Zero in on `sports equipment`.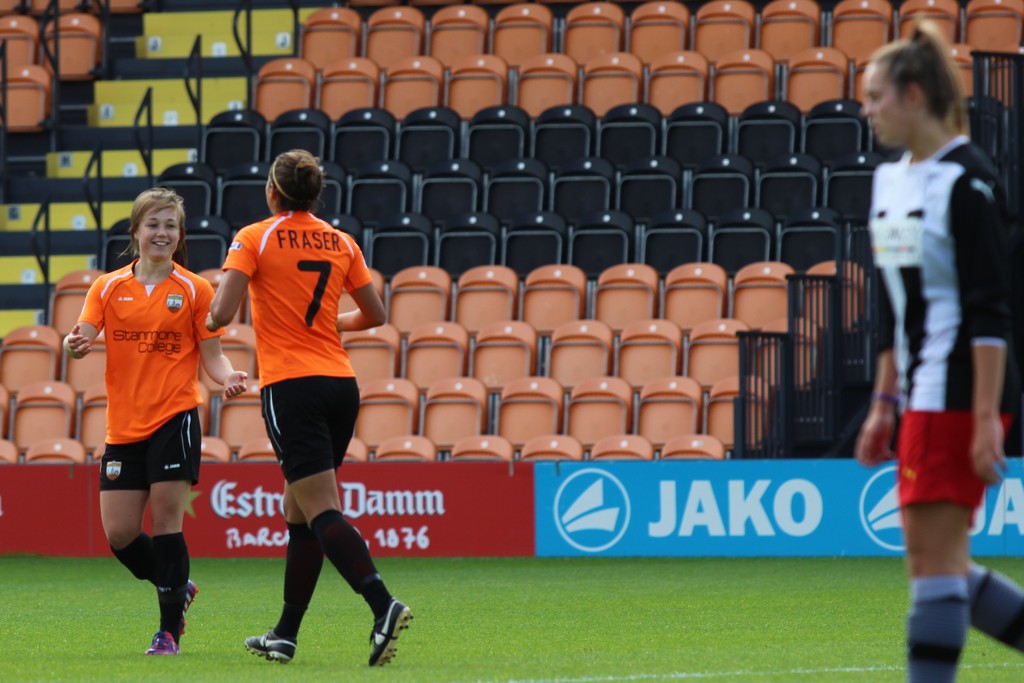
Zeroed in: x1=241 y1=634 x2=296 y2=662.
